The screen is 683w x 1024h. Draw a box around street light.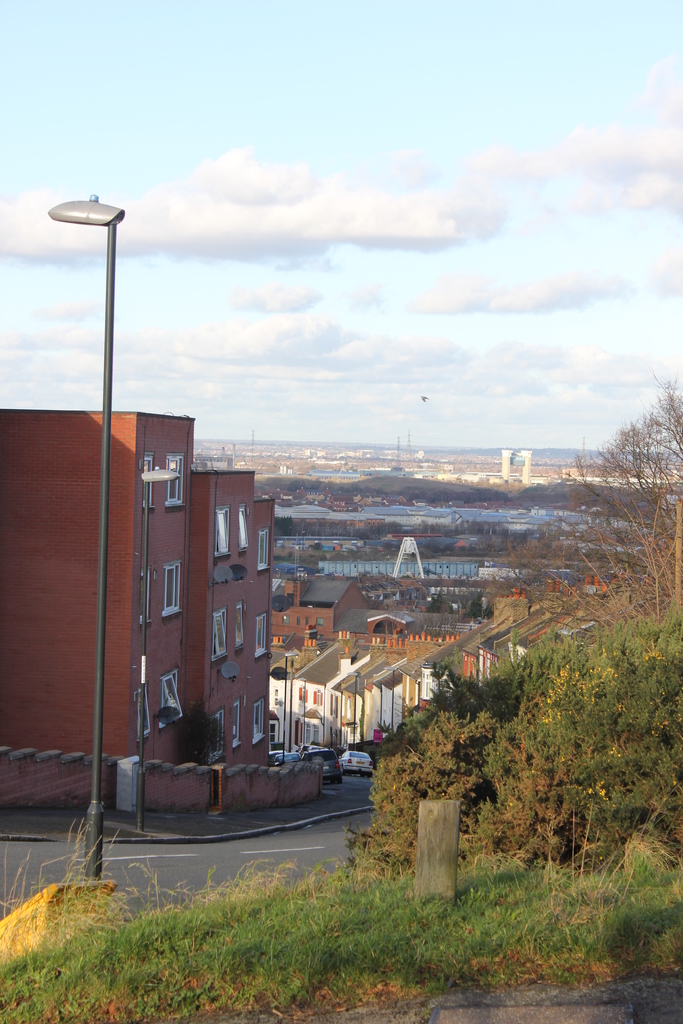
select_region(281, 648, 299, 762).
